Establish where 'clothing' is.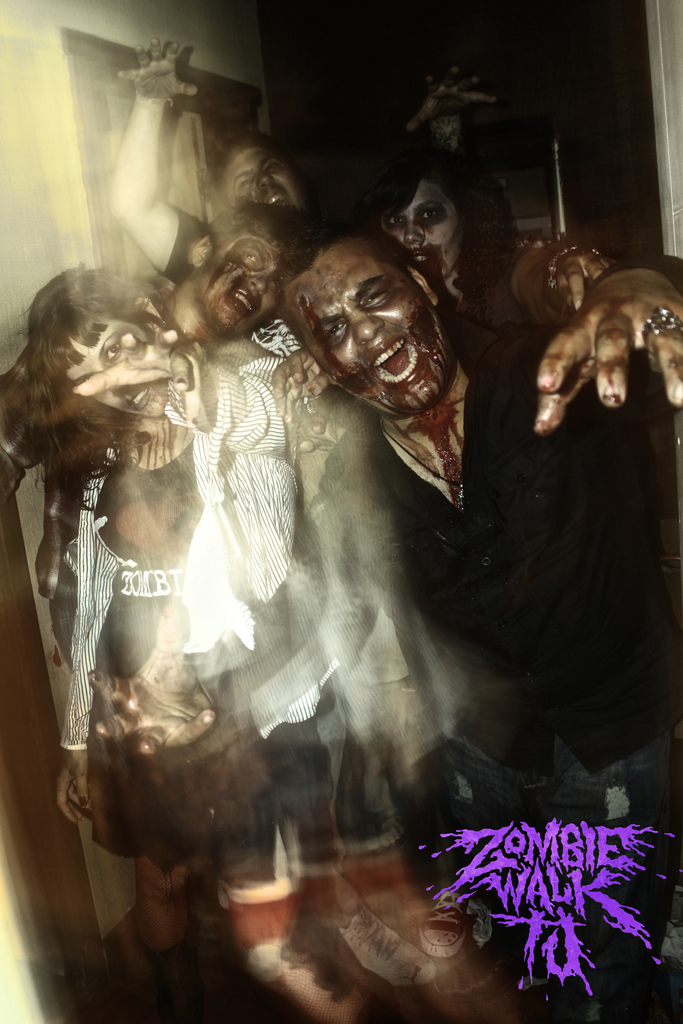
Established at <box>454,242,573,330</box>.
